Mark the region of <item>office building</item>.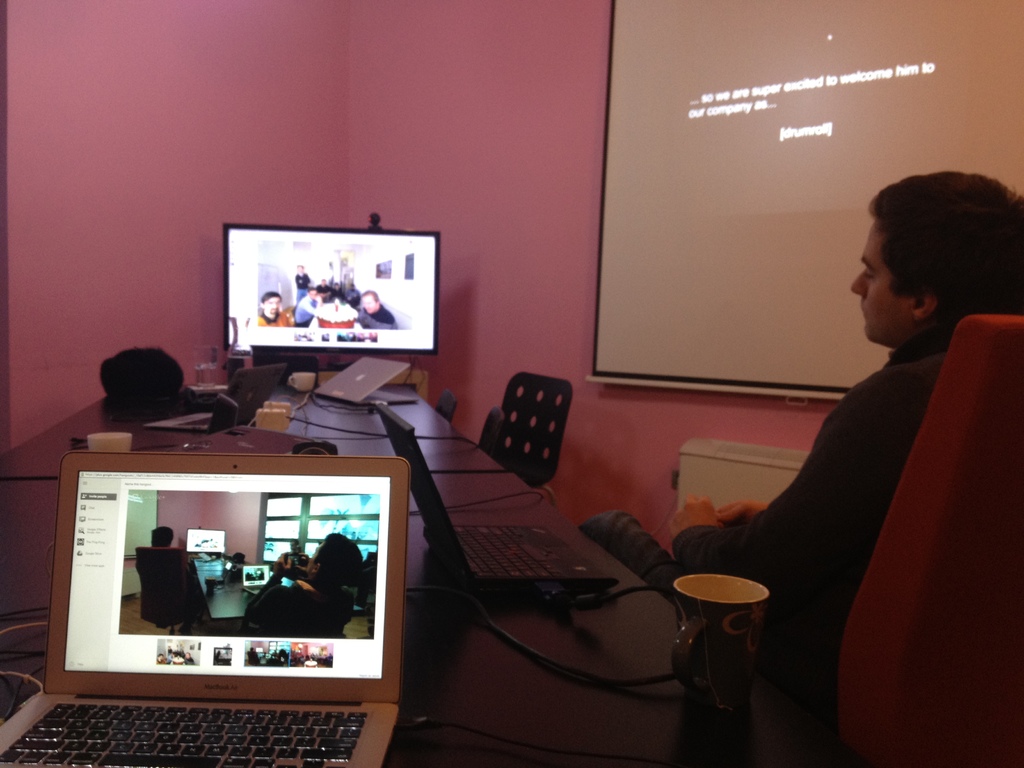
Region: pyautogui.locateOnScreen(0, 0, 1023, 767).
